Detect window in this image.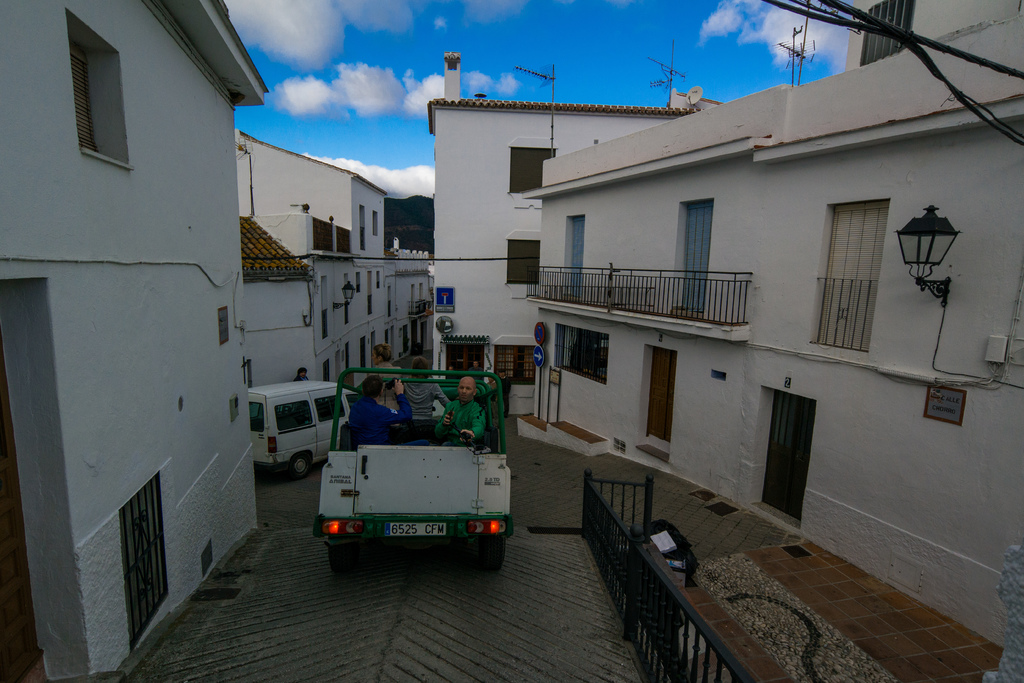
Detection: rect(810, 197, 888, 342).
